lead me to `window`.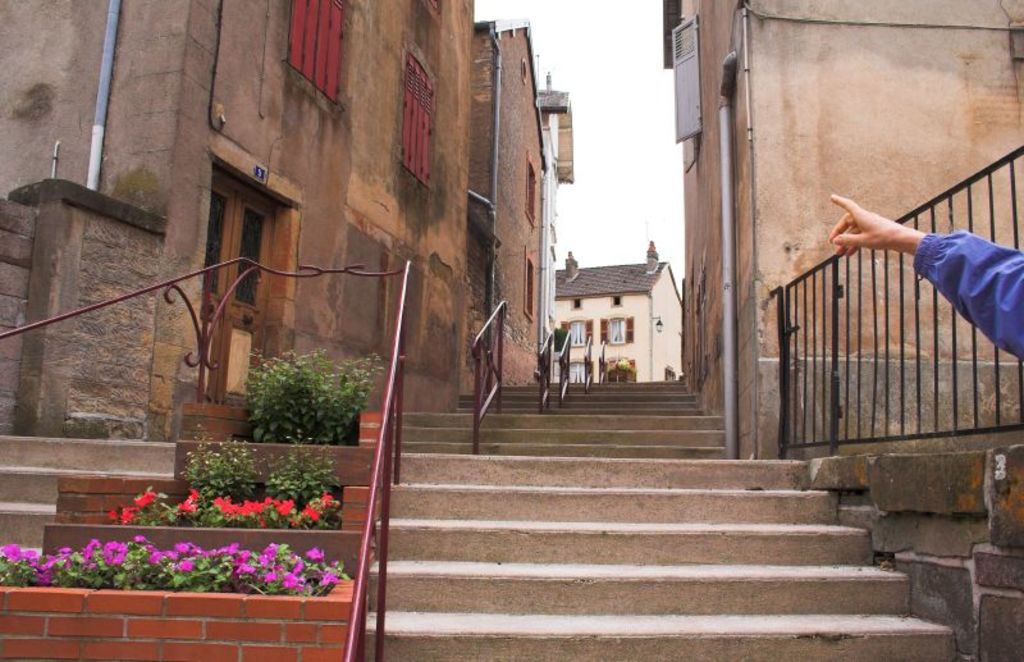
Lead to x1=562, y1=318, x2=591, y2=344.
